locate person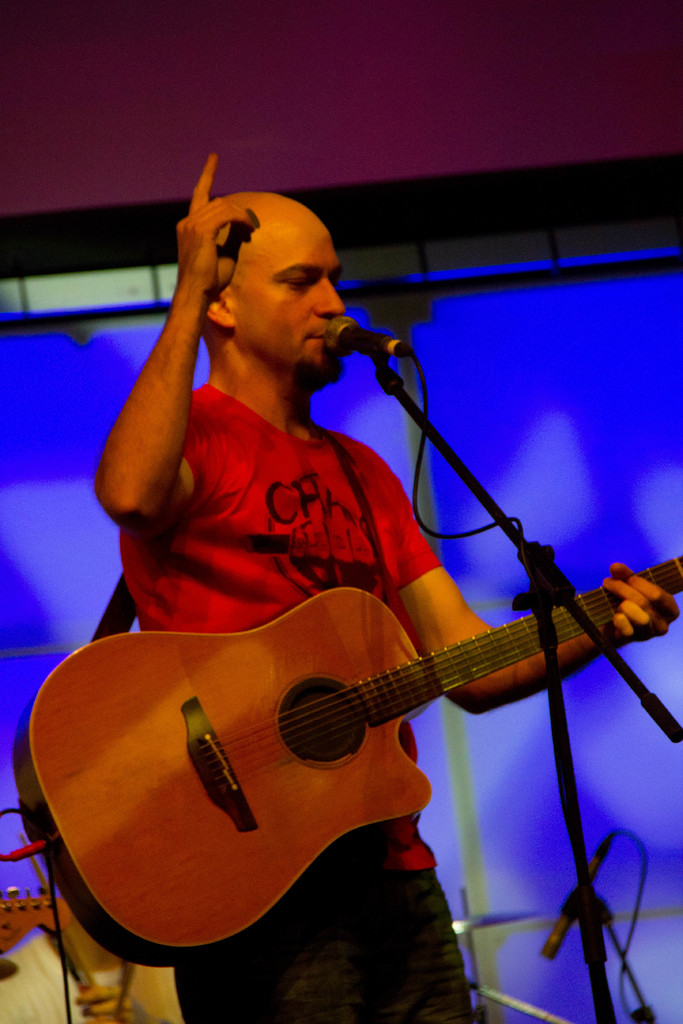
[left=92, top=176, right=607, bottom=940]
